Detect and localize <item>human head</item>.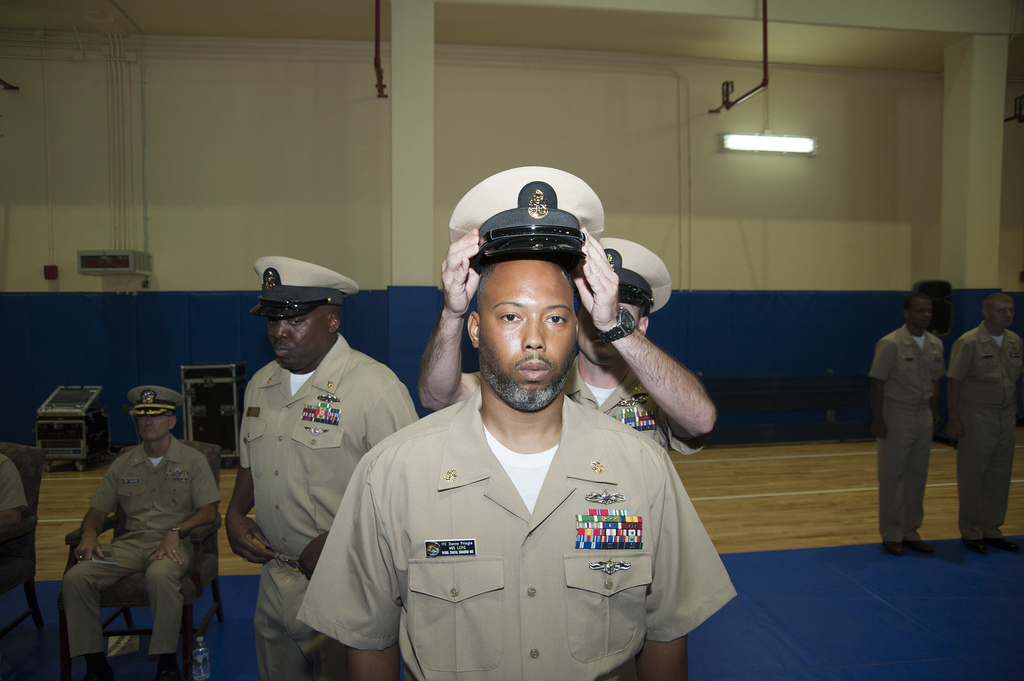
Localized at 261:255:348:371.
